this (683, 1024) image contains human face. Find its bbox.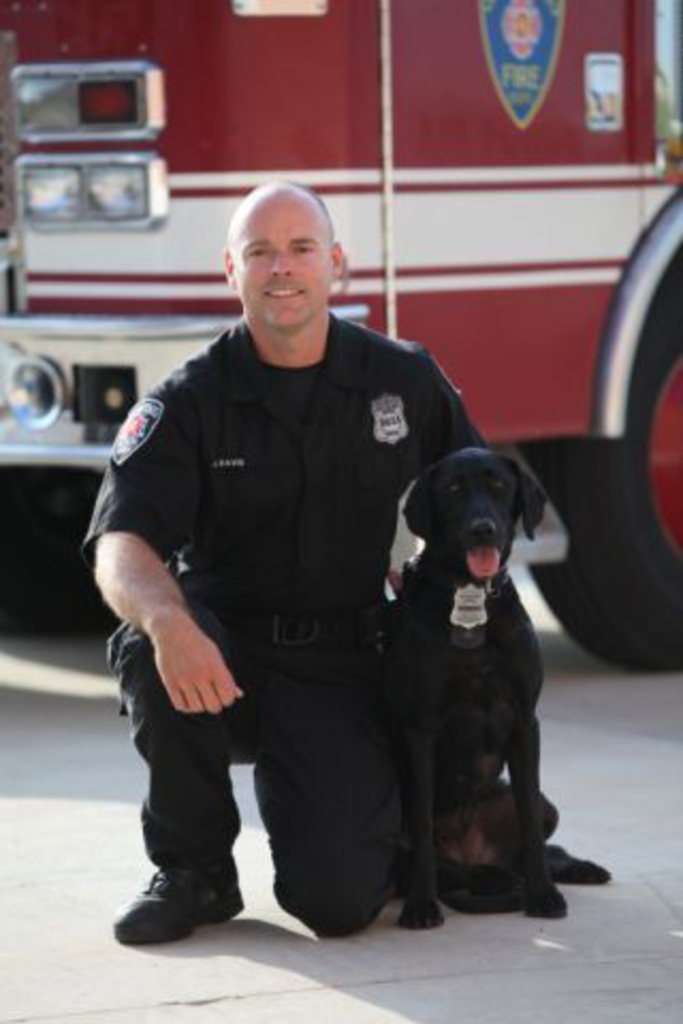
{"x1": 231, "y1": 209, "x2": 335, "y2": 329}.
